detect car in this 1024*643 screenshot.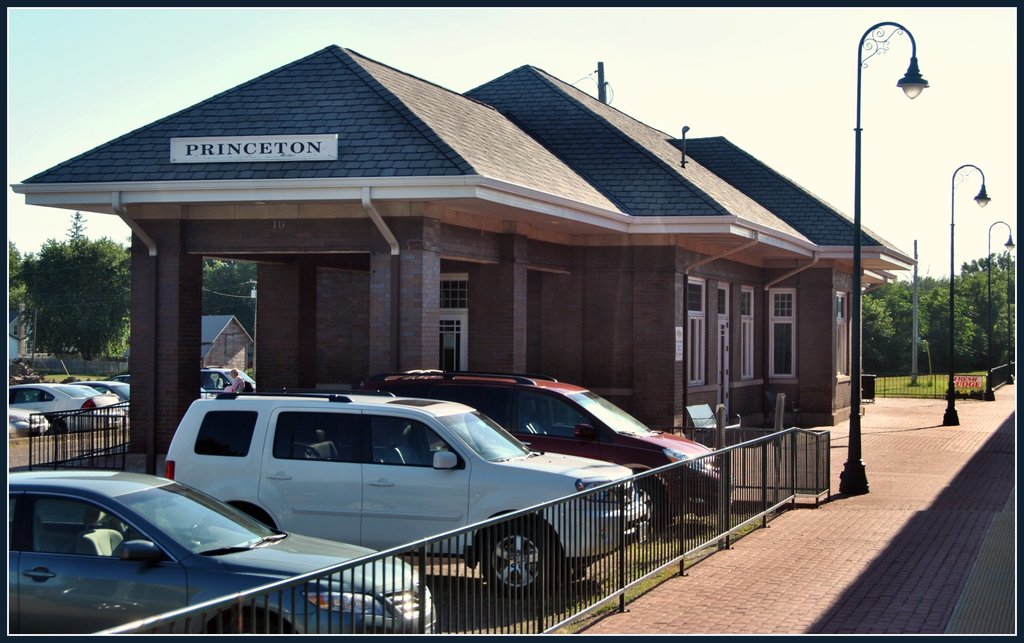
Detection: box=[0, 463, 434, 640].
